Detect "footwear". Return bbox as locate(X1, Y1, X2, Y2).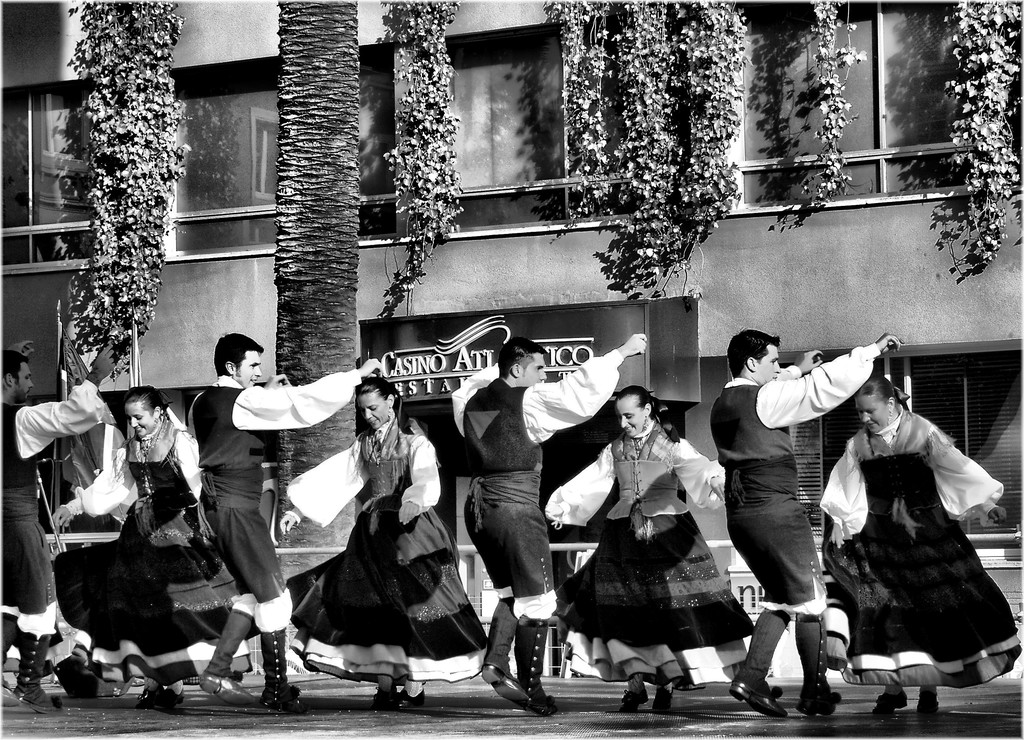
locate(155, 688, 178, 705).
